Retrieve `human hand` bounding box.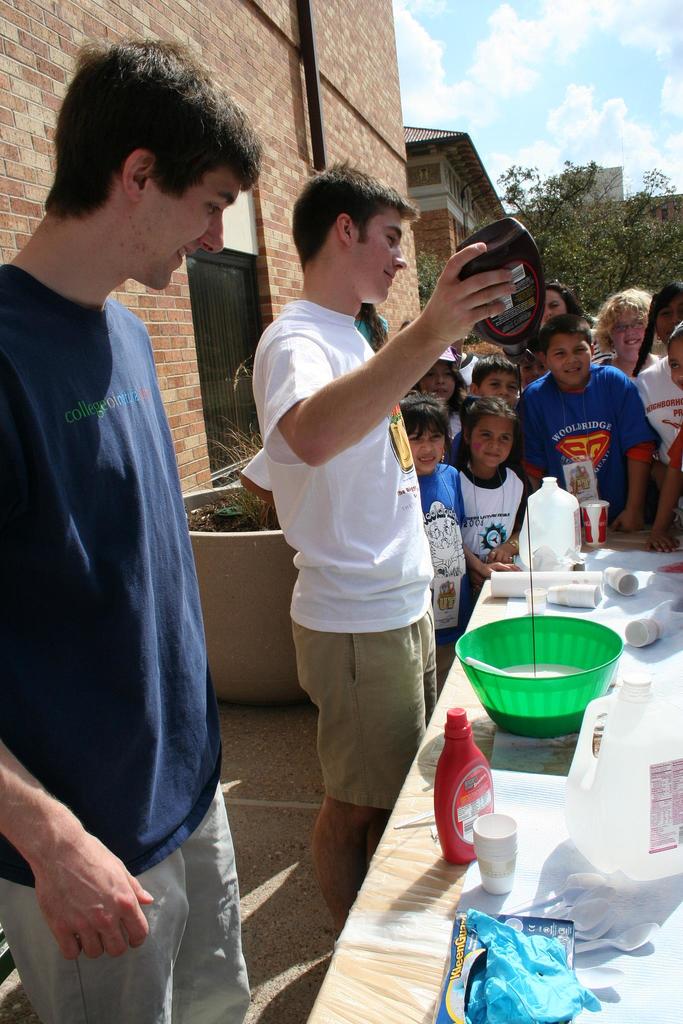
Bounding box: Rect(486, 545, 518, 562).
